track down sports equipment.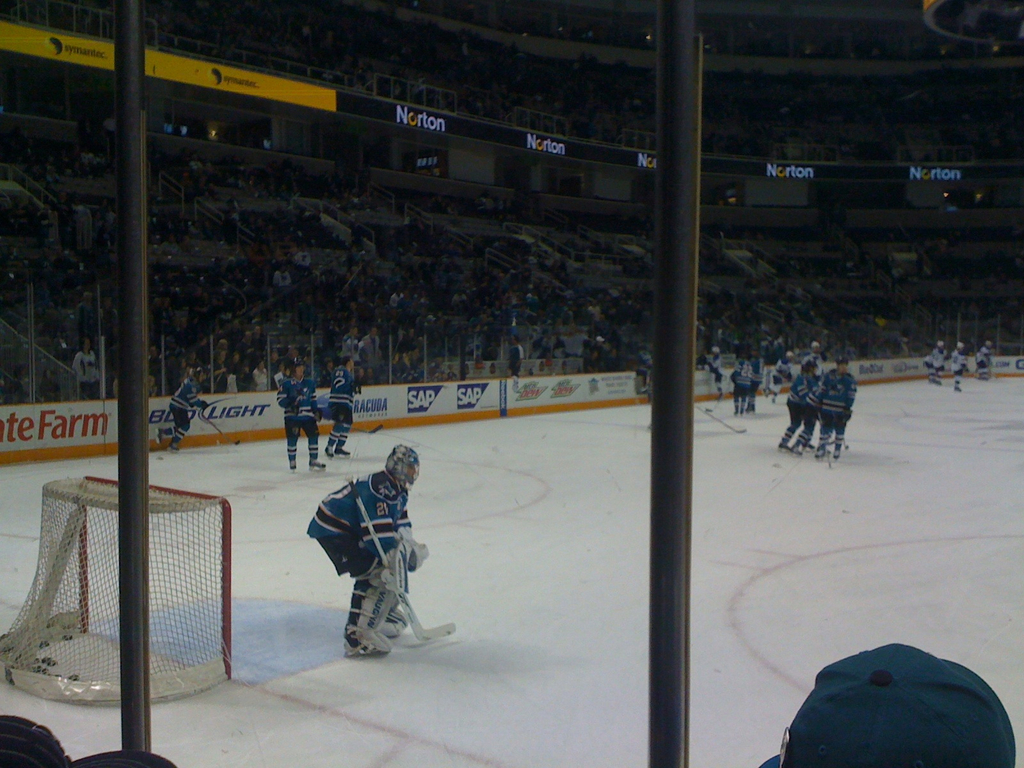
Tracked to 337 419 385 435.
